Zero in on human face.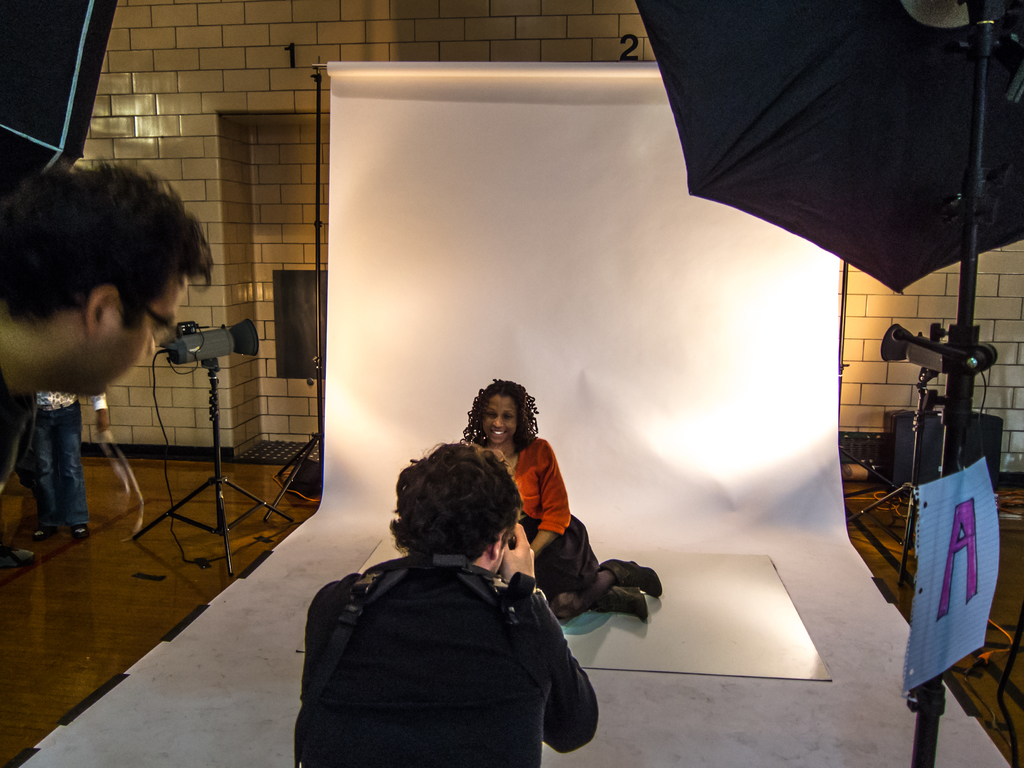
Zeroed in: {"left": 486, "top": 394, "right": 520, "bottom": 442}.
